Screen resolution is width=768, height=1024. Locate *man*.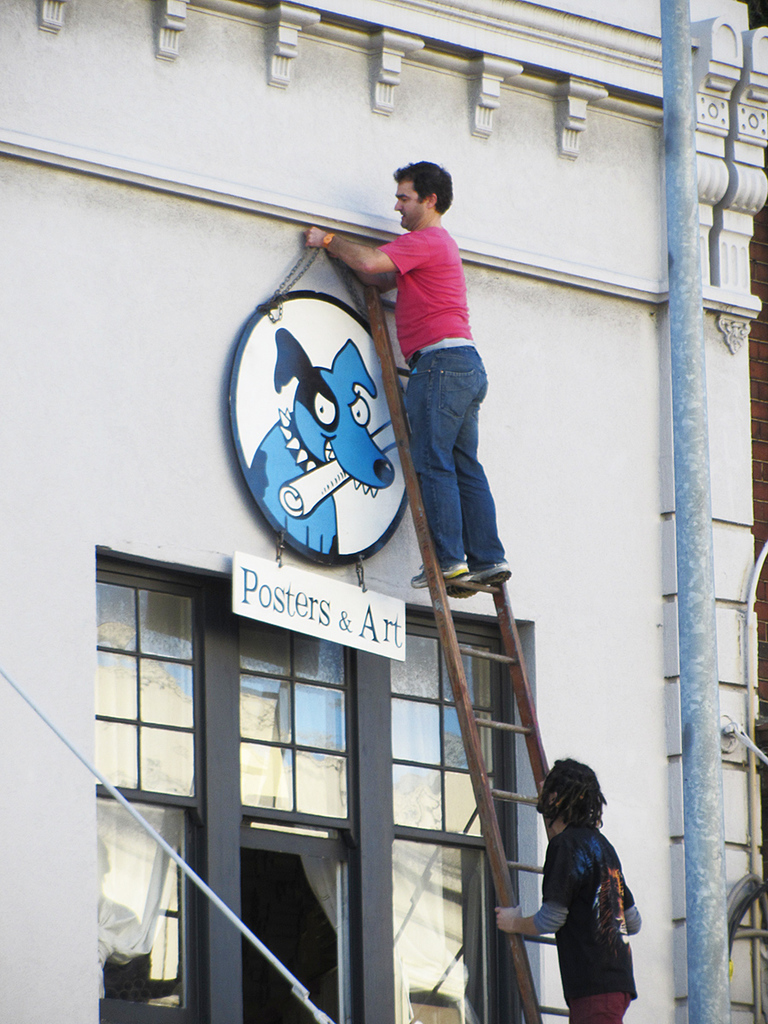
[495,757,642,1023].
